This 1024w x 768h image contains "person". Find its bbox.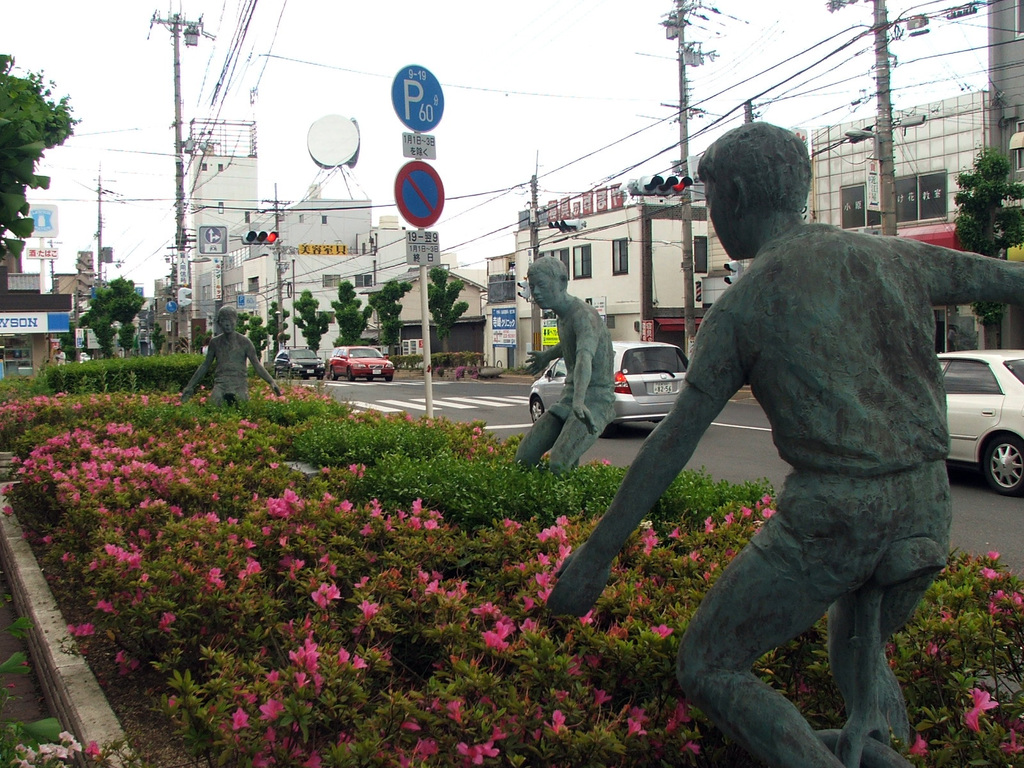
<region>507, 253, 612, 471</region>.
